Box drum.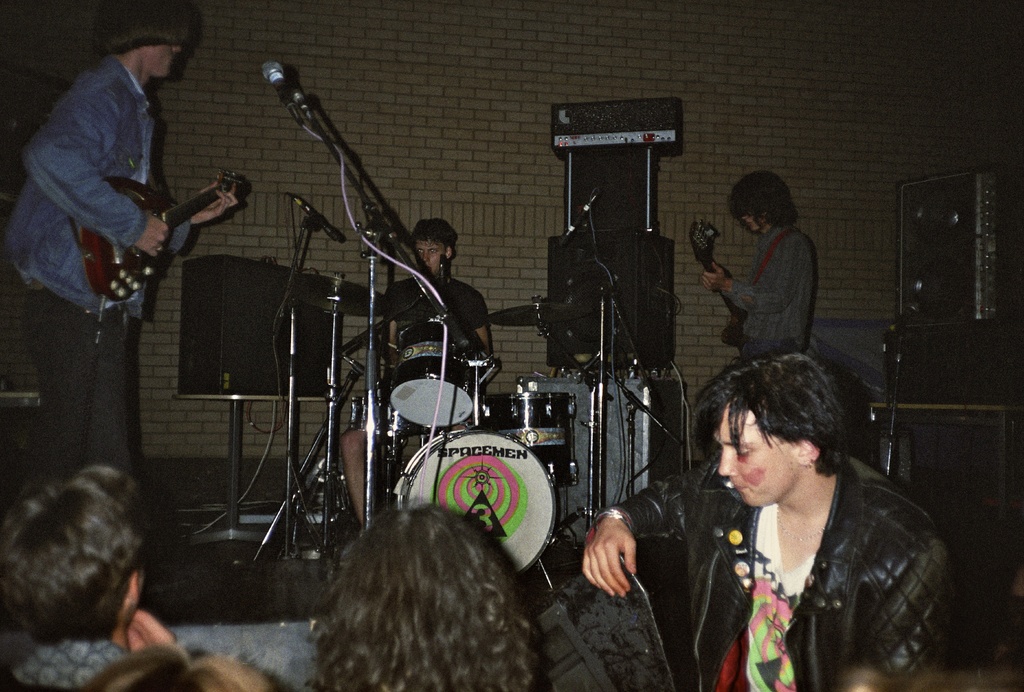
Rect(393, 434, 555, 577).
